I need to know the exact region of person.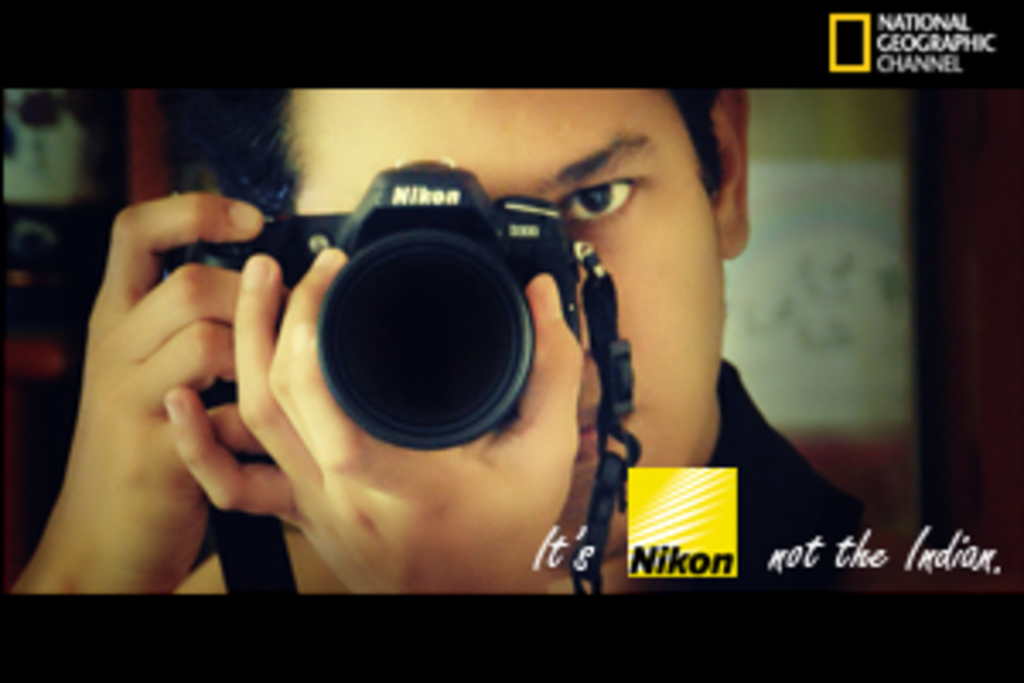
Region: {"left": 7, "top": 82, "right": 874, "bottom": 591}.
